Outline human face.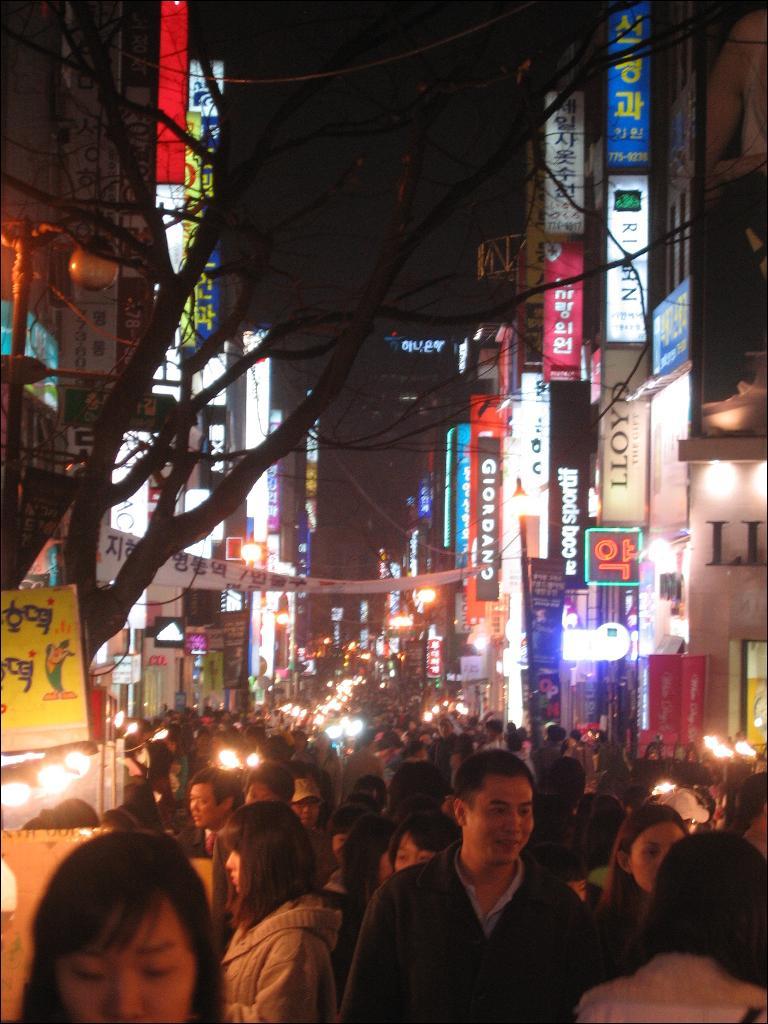
Outline: [left=185, top=772, right=225, bottom=838].
